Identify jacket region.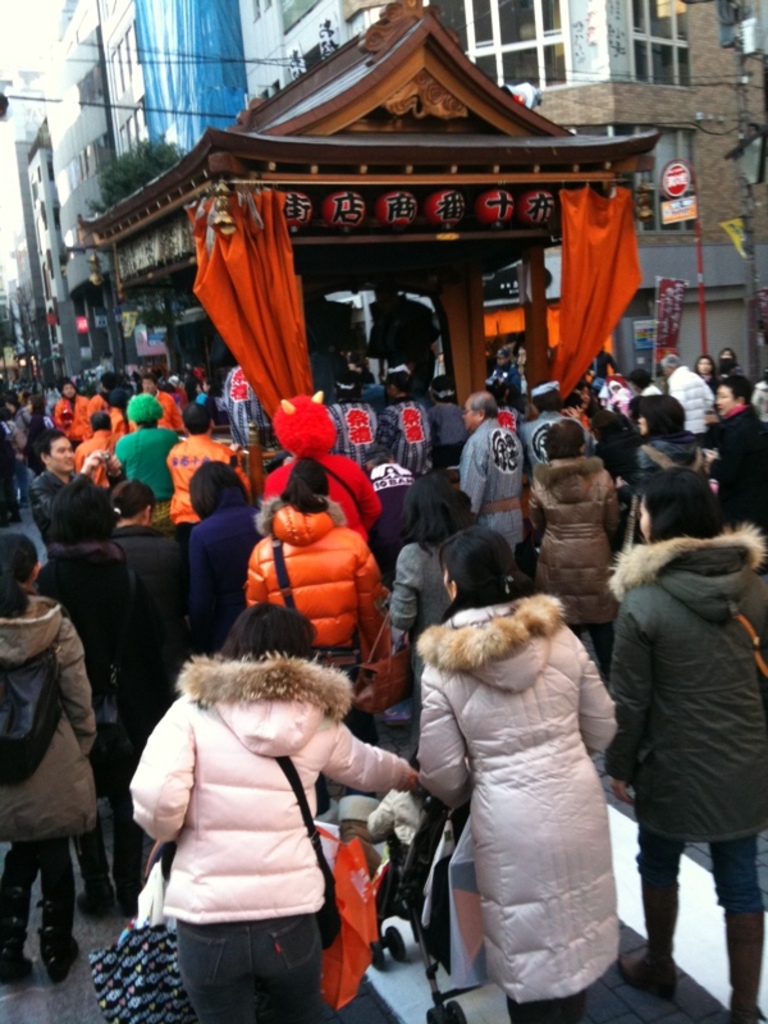
Region: (x1=195, y1=474, x2=280, y2=632).
